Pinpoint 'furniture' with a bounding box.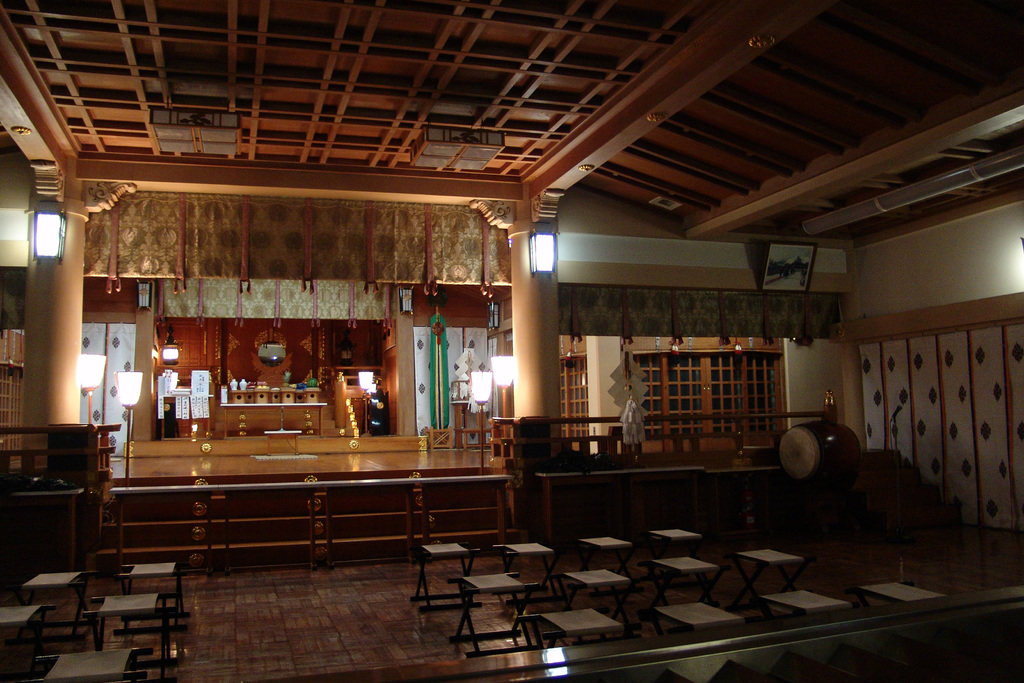
7,570,100,641.
